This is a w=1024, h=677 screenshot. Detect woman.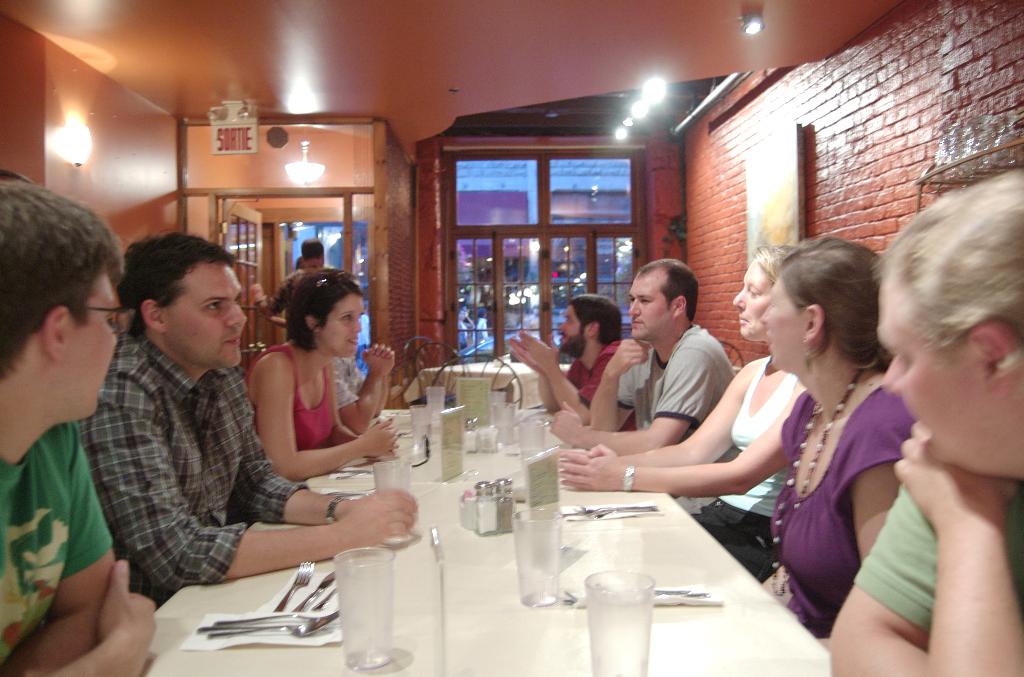
559 241 810 578.
